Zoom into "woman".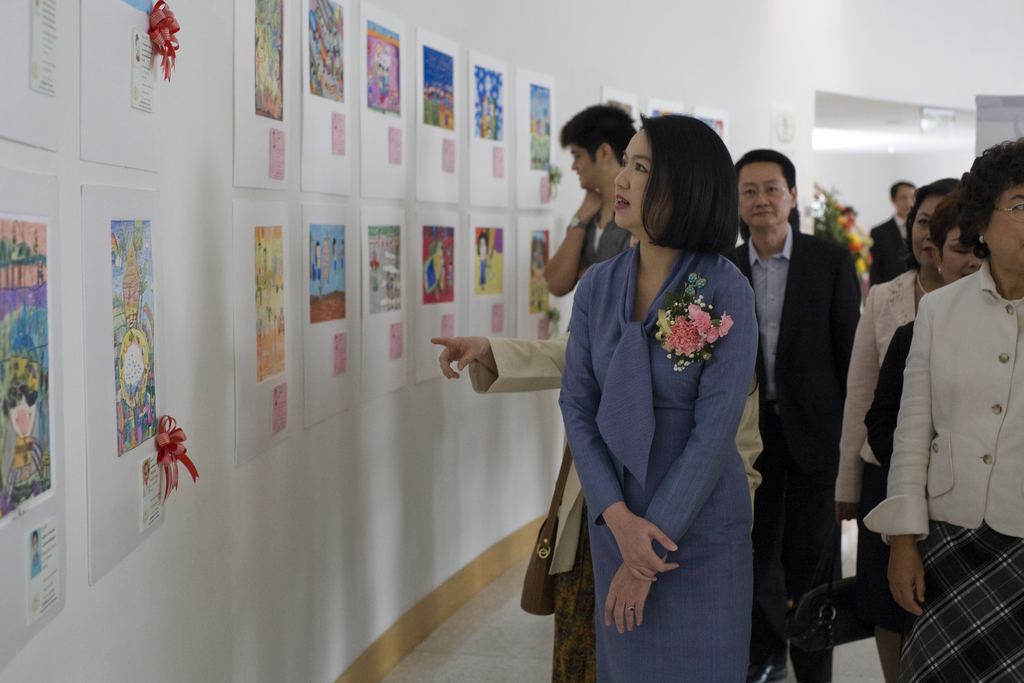
Zoom target: [x1=714, y1=151, x2=855, y2=682].
